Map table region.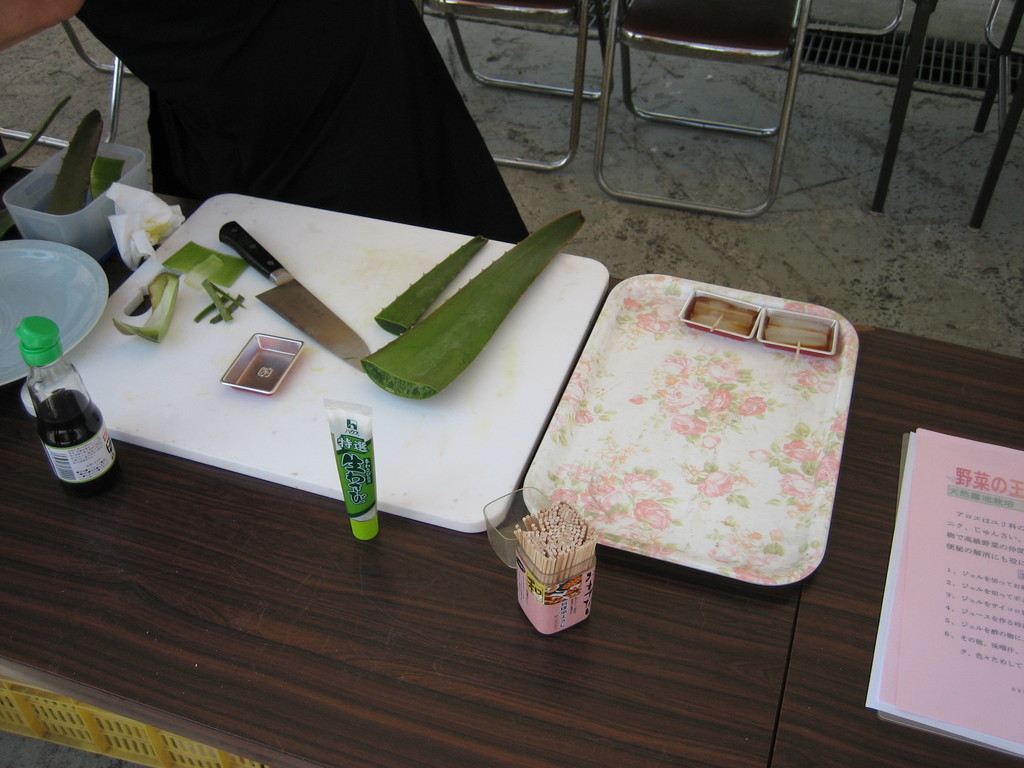
Mapped to x1=0 y1=159 x2=1023 y2=767.
